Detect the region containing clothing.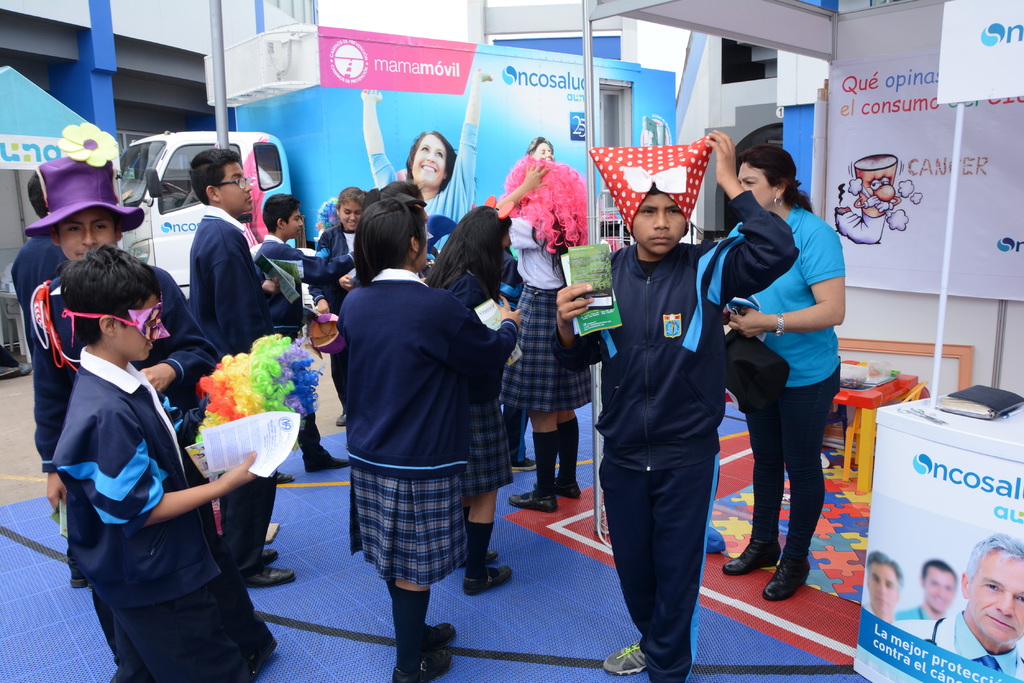
rect(55, 347, 273, 682).
